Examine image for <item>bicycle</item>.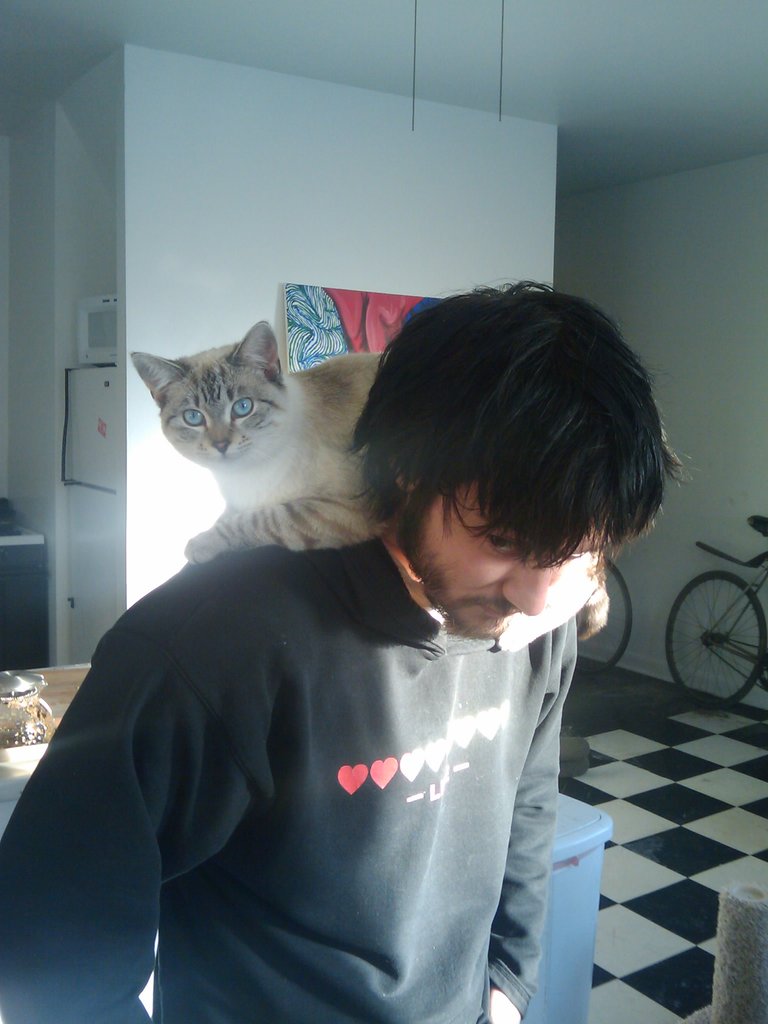
Examination result: [655,515,767,713].
